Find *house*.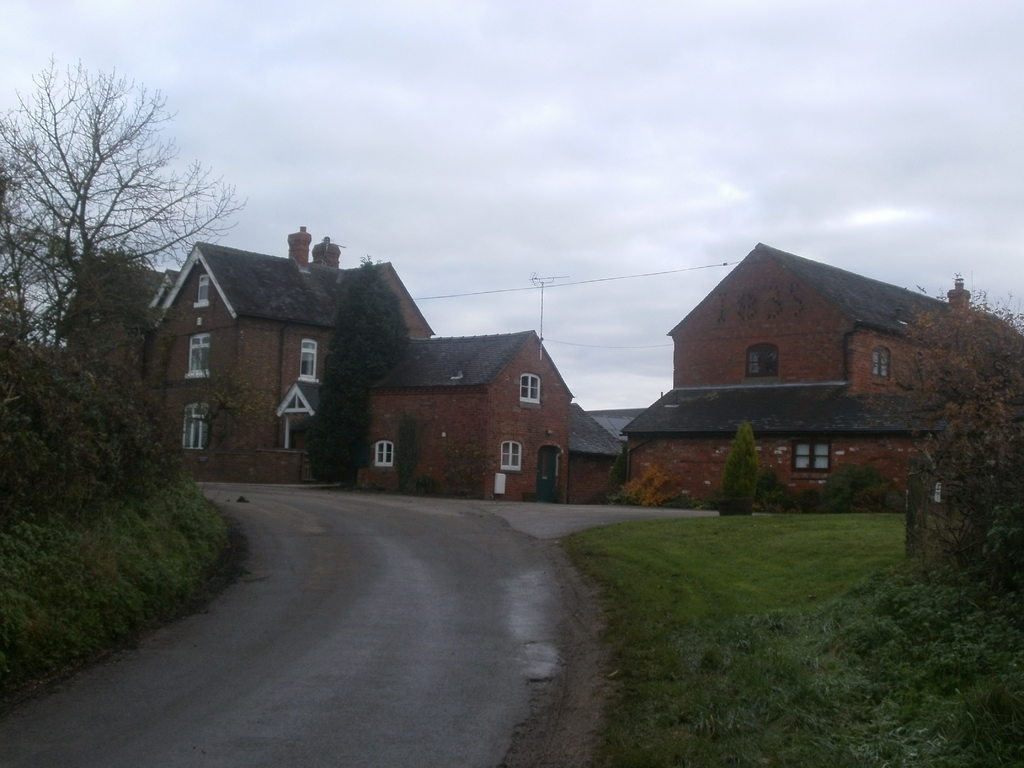
region(618, 375, 940, 515).
